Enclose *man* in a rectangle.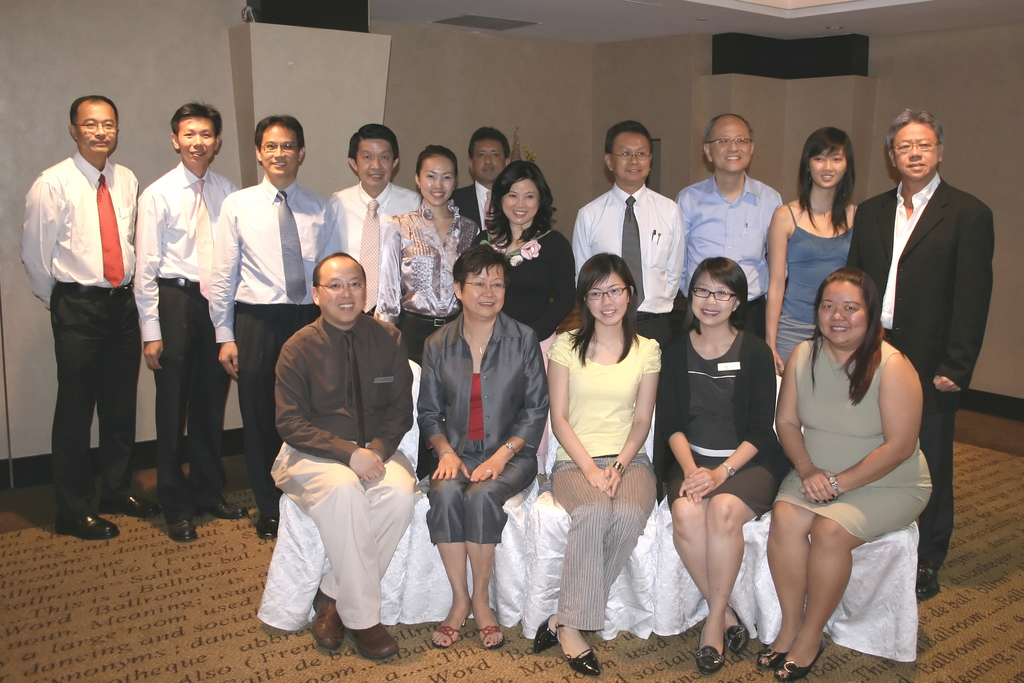
(329, 120, 422, 320).
